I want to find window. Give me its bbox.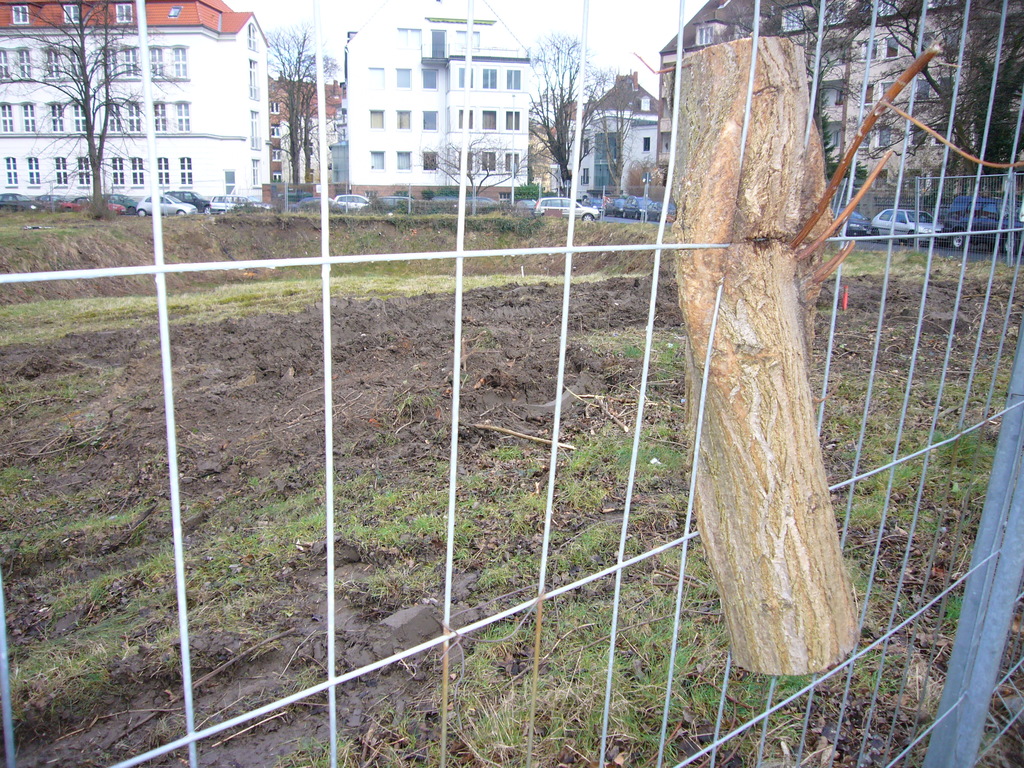
(left=150, top=147, right=175, bottom=192).
